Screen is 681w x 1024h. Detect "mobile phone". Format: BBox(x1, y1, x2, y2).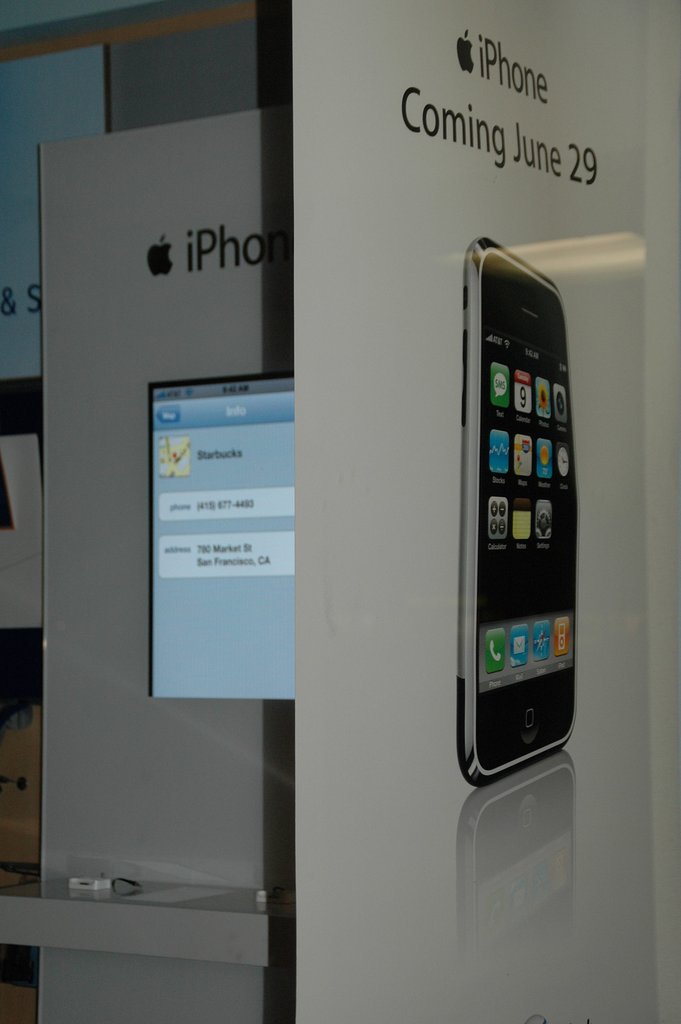
BBox(446, 222, 605, 815).
